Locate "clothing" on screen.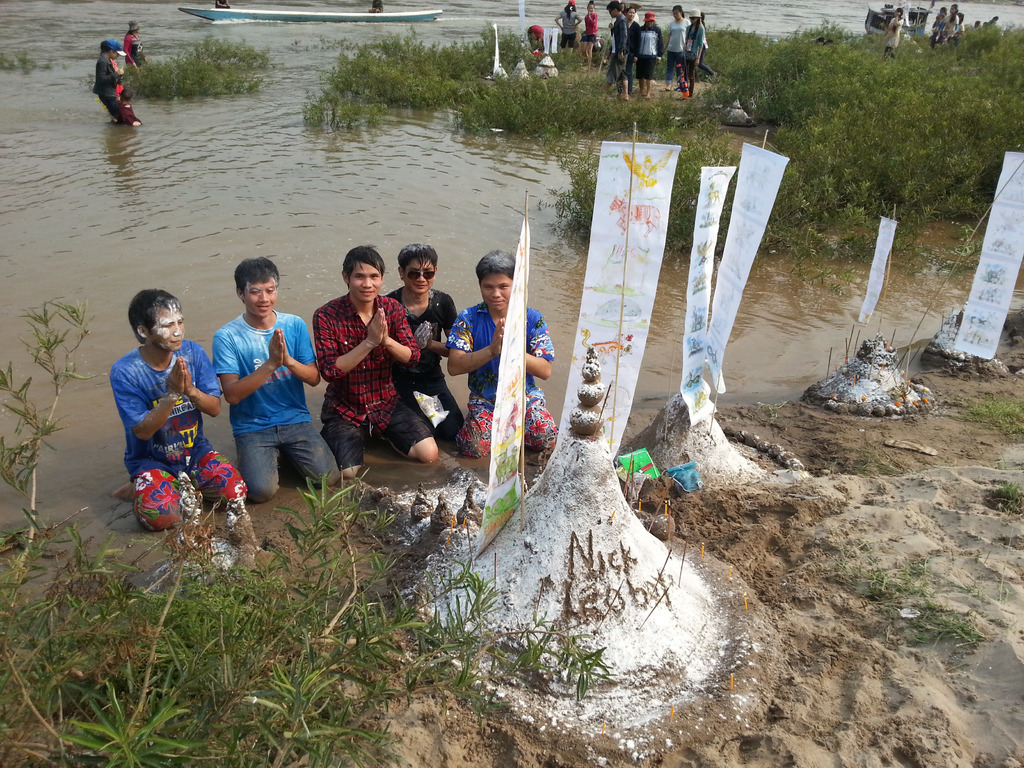
On screen at Rect(308, 287, 437, 470).
